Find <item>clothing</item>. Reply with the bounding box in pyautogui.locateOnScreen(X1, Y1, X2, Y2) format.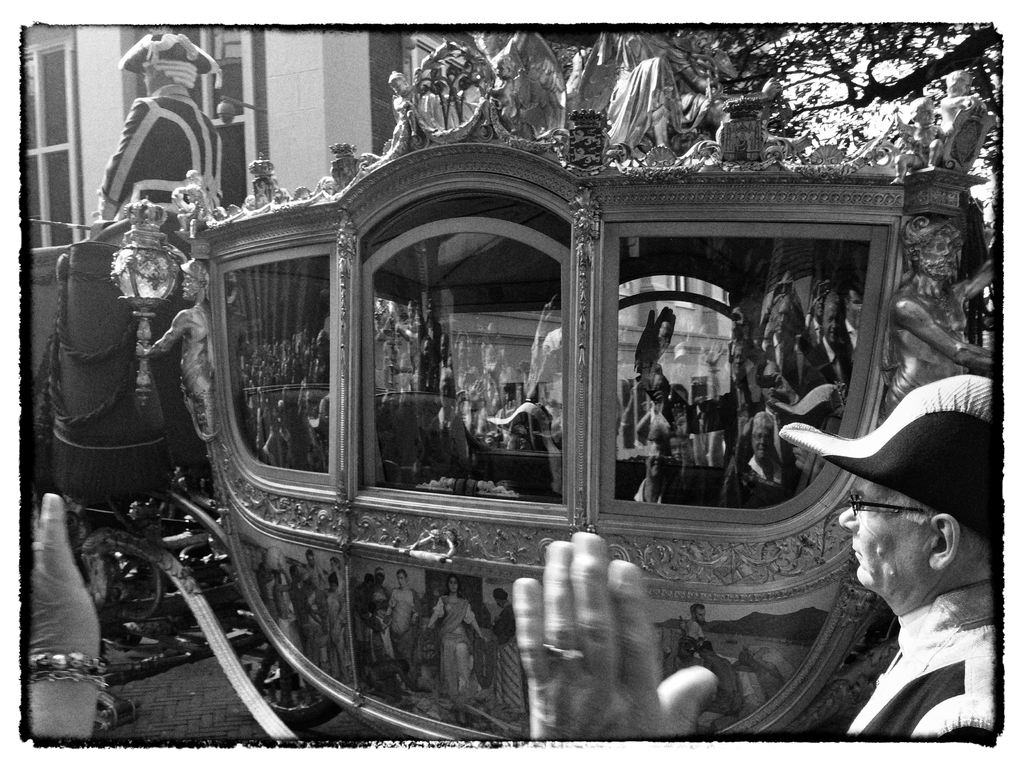
pyautogui.locateOnScreen(763, 344, 998, 744).
